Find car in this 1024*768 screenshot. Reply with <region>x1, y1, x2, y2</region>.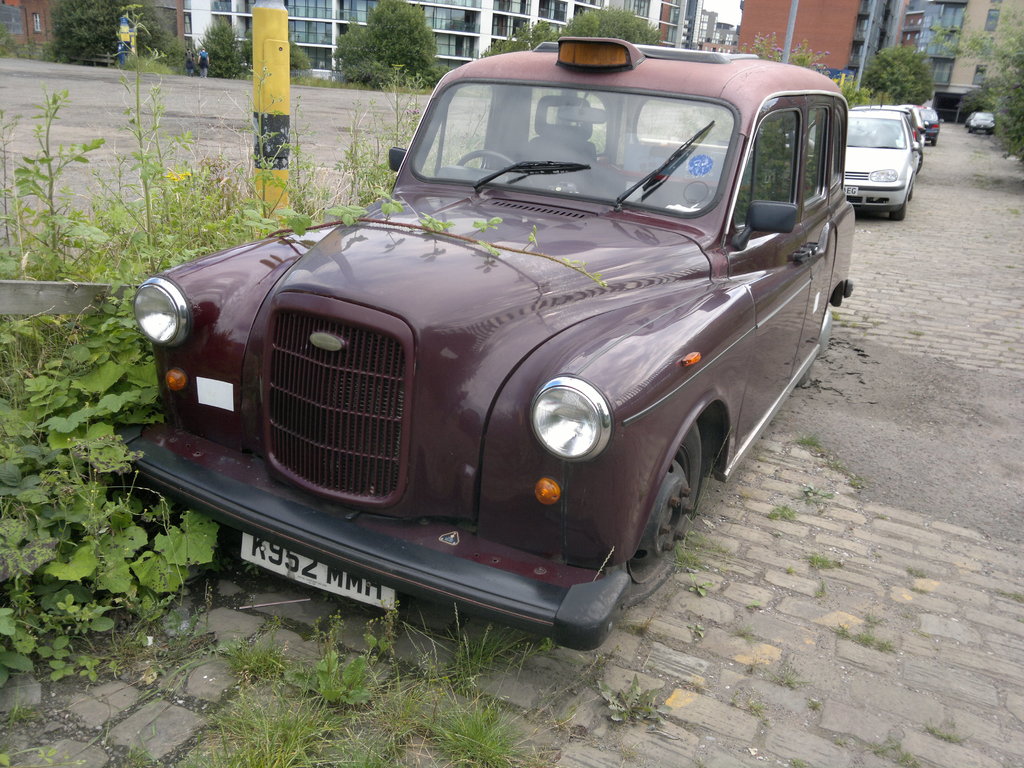
<region>966, 109, 996, 131</region>.
